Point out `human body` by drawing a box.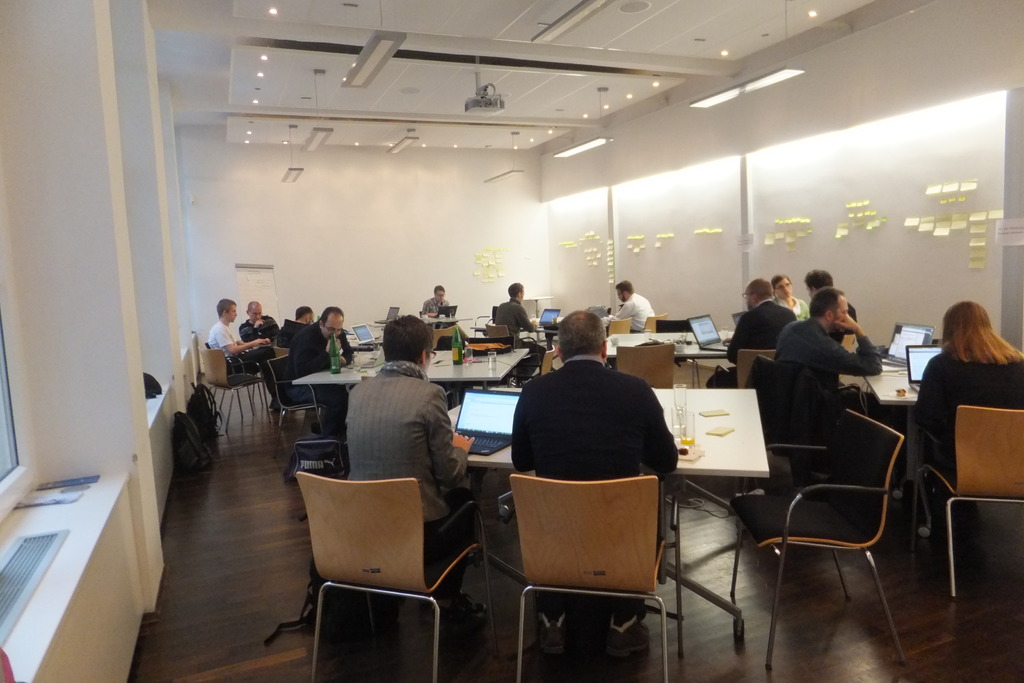
488/298/547/388.
